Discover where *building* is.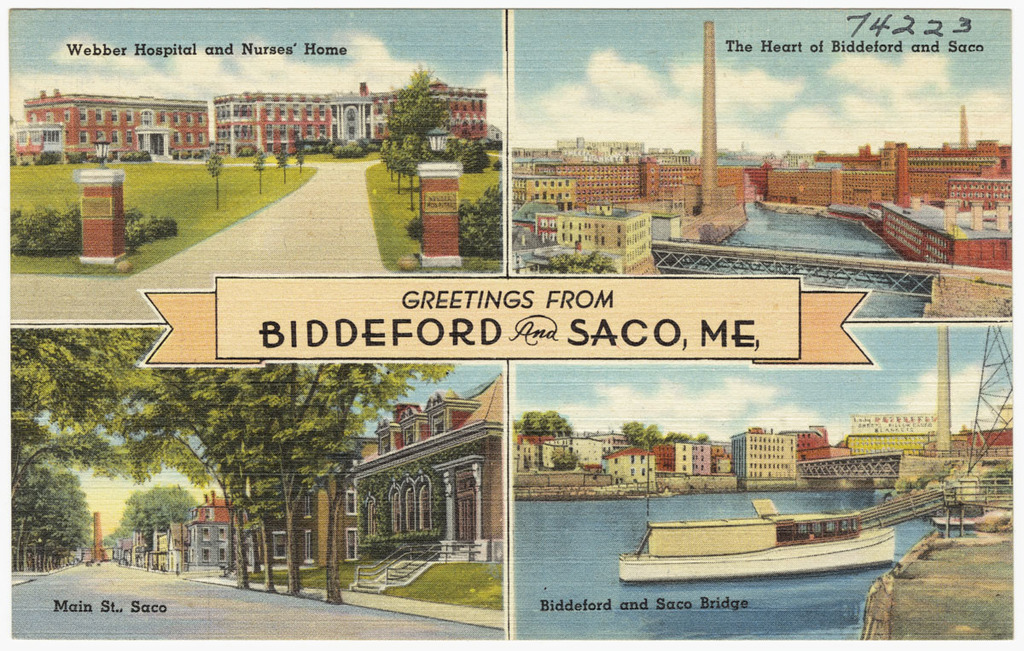
Discovered at l=335, t=381, r=510, b=591.
